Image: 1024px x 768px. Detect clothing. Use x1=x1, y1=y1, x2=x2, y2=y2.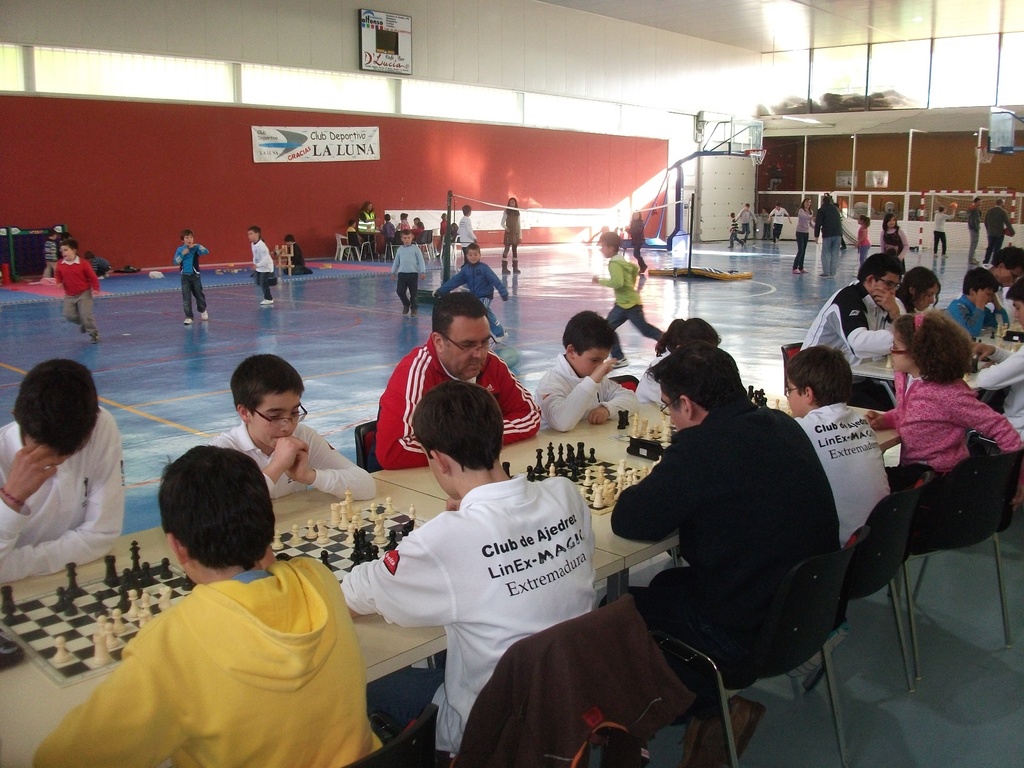
x1=983, y1=193, x2=1019, y2=252.
